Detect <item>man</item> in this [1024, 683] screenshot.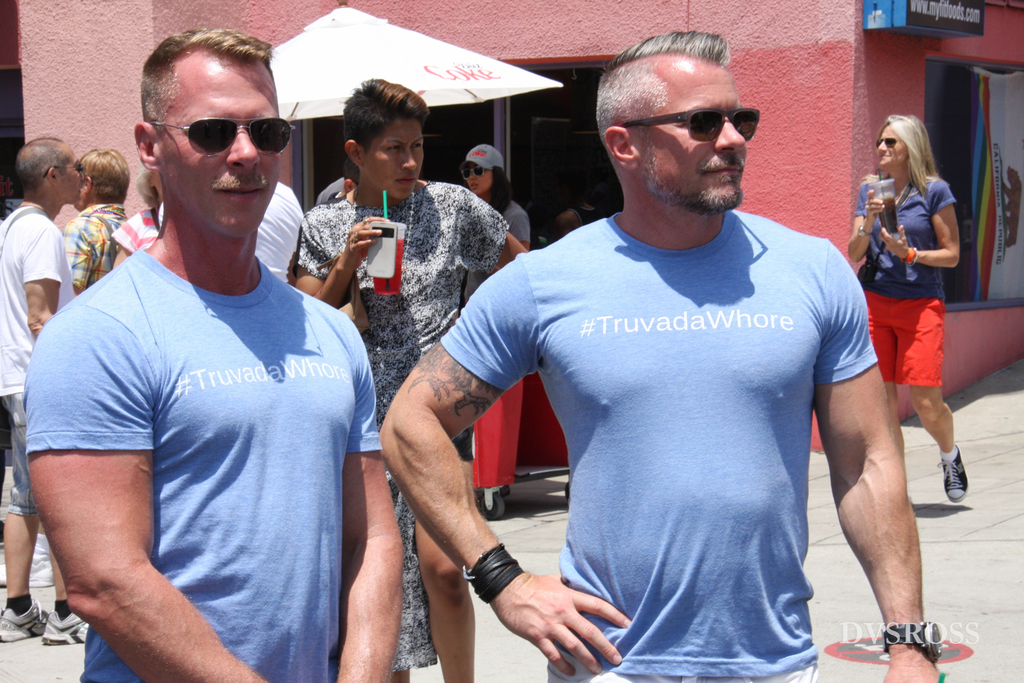
Detection: rect(390, 52, 910, 666).
